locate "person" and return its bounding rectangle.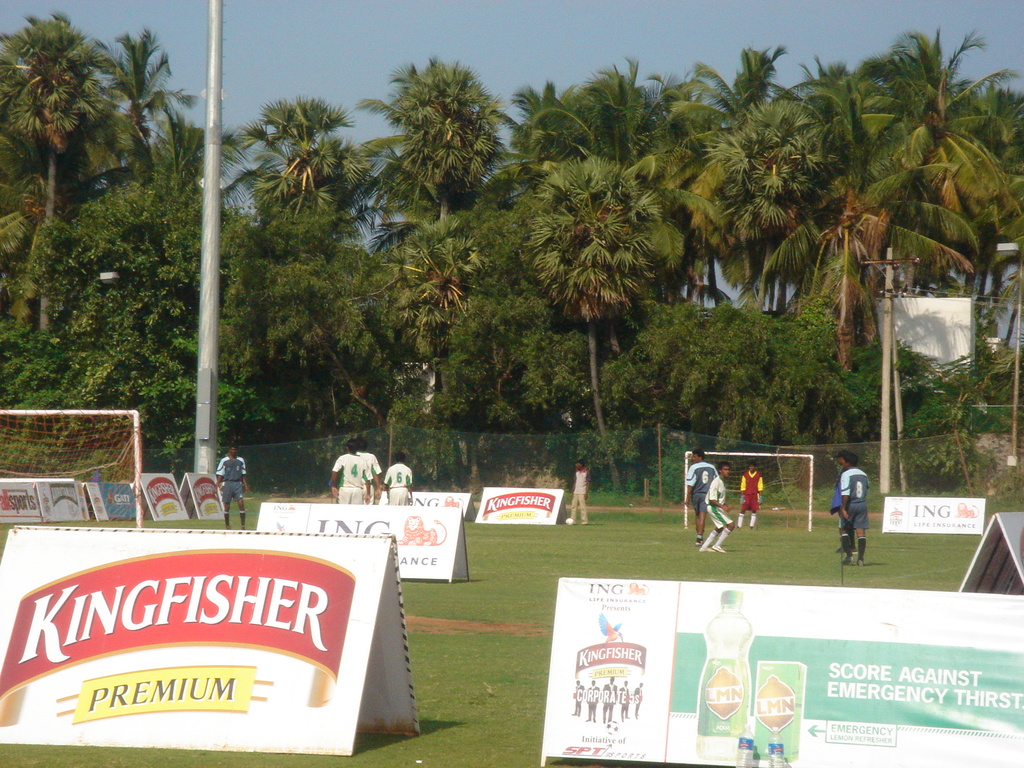
{"left": 680, "top": 449, "right": 715, "bottom": 549}.
